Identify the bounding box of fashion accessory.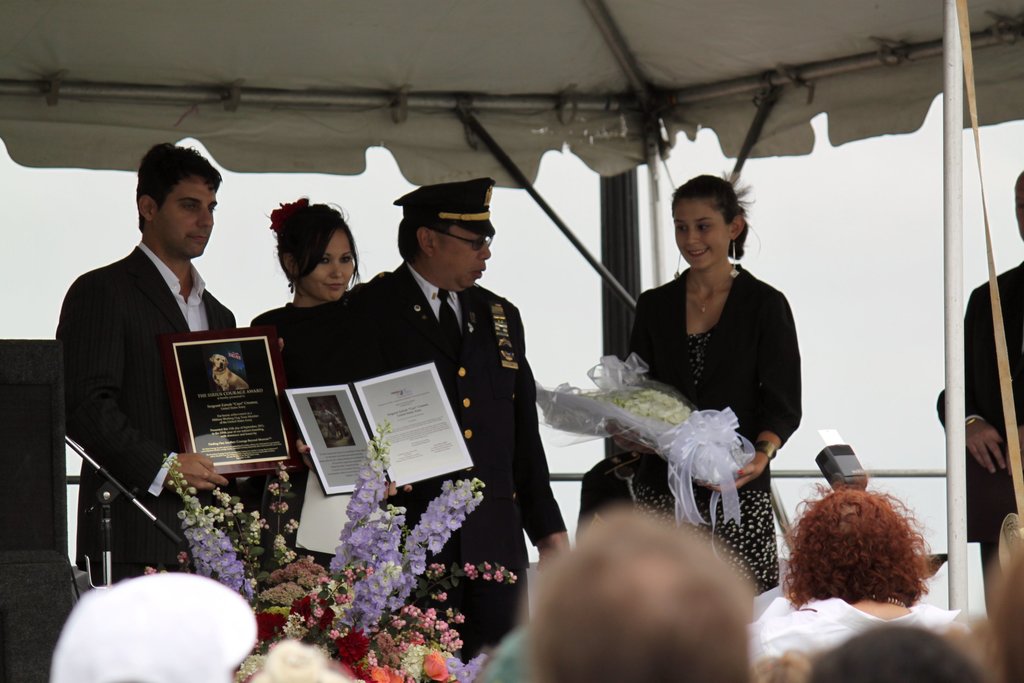
left=49, top=571, right=260, bottom=682.
